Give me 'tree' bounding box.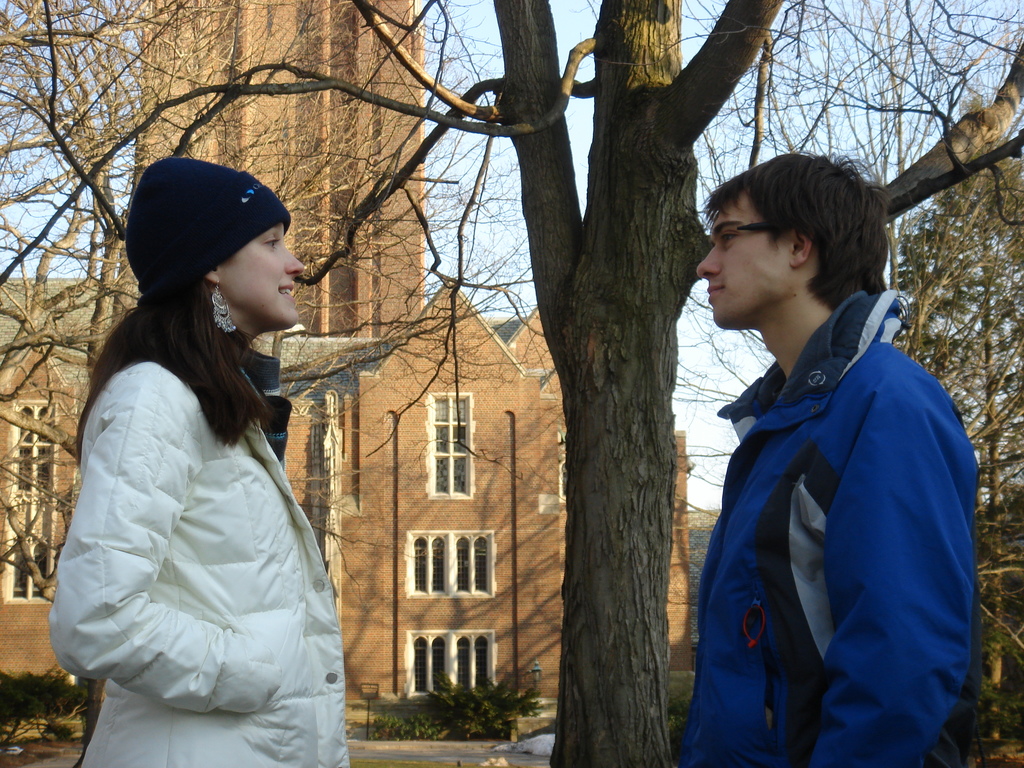
0,0,817,767.
